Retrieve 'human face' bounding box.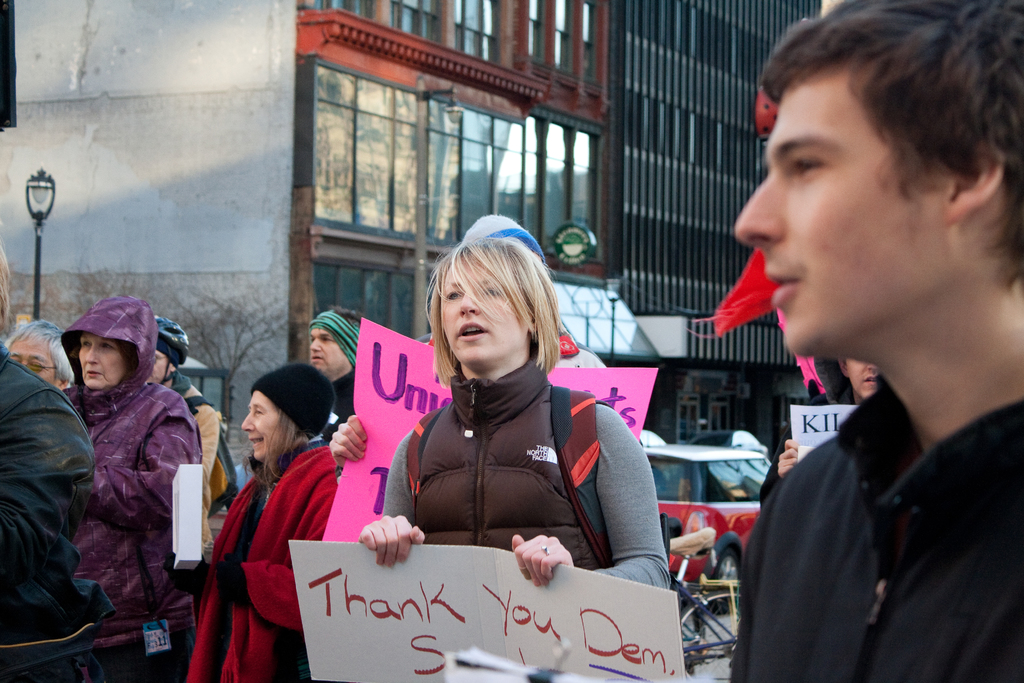
Bounding box: [847, 359, 883, 395].
